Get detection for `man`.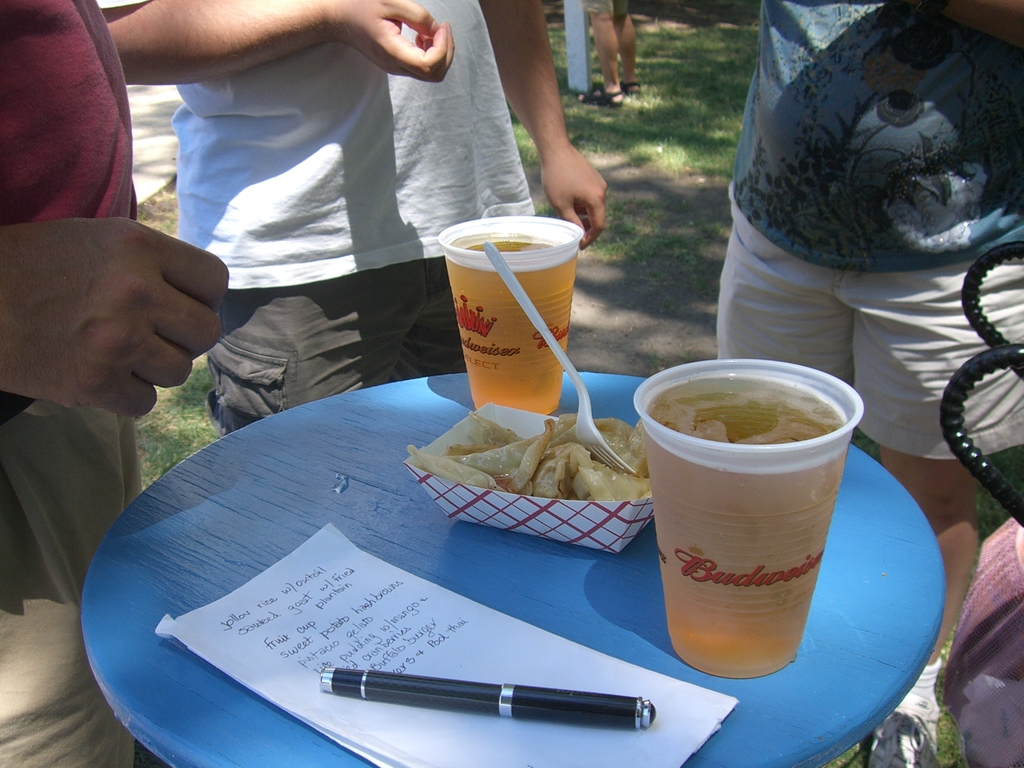
Detection: [99, 0, 609, 434].
